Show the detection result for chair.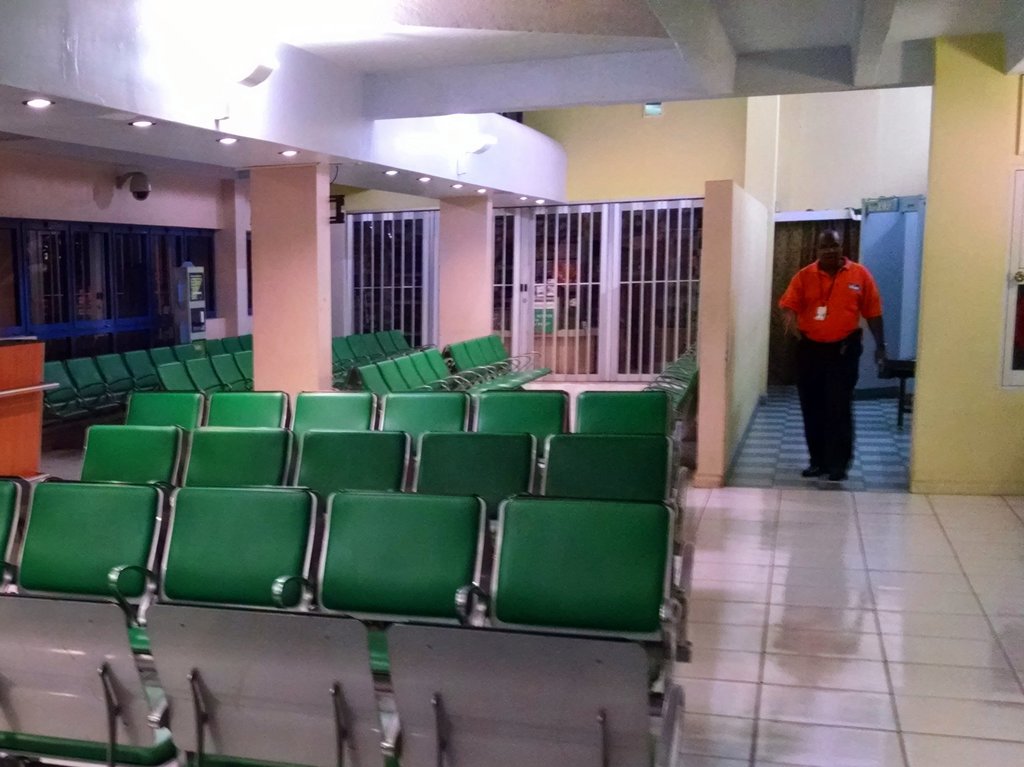
l=137, t=602, r=404, b=766.
